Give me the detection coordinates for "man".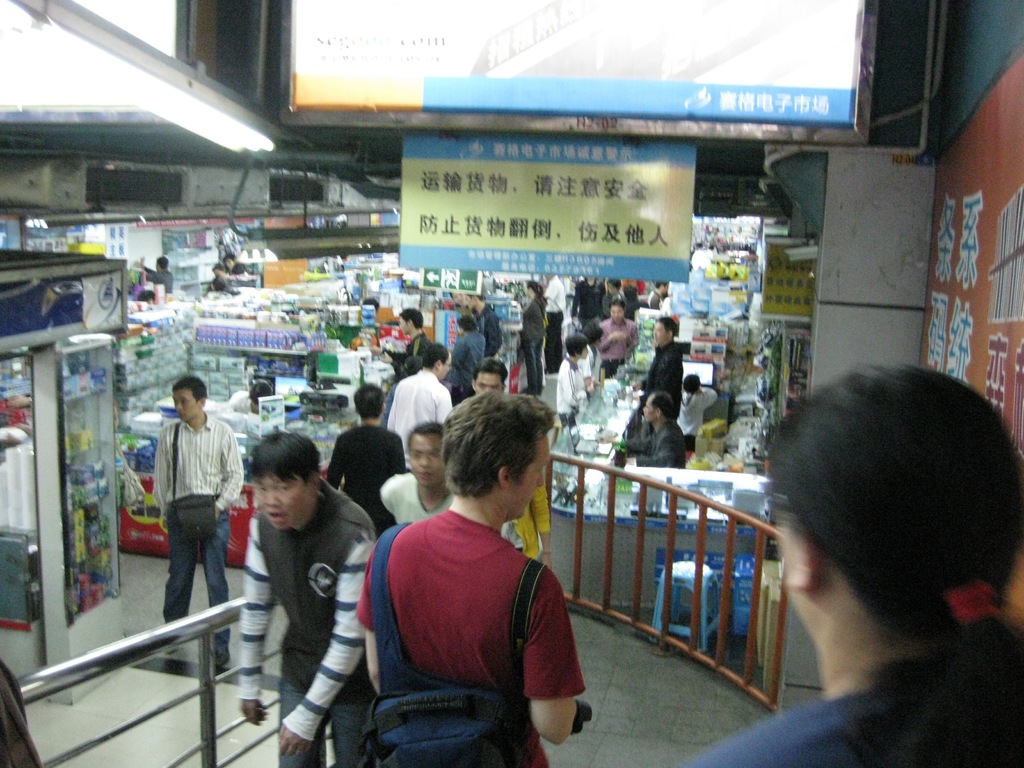
BBox(541, 277, 570, 372).
